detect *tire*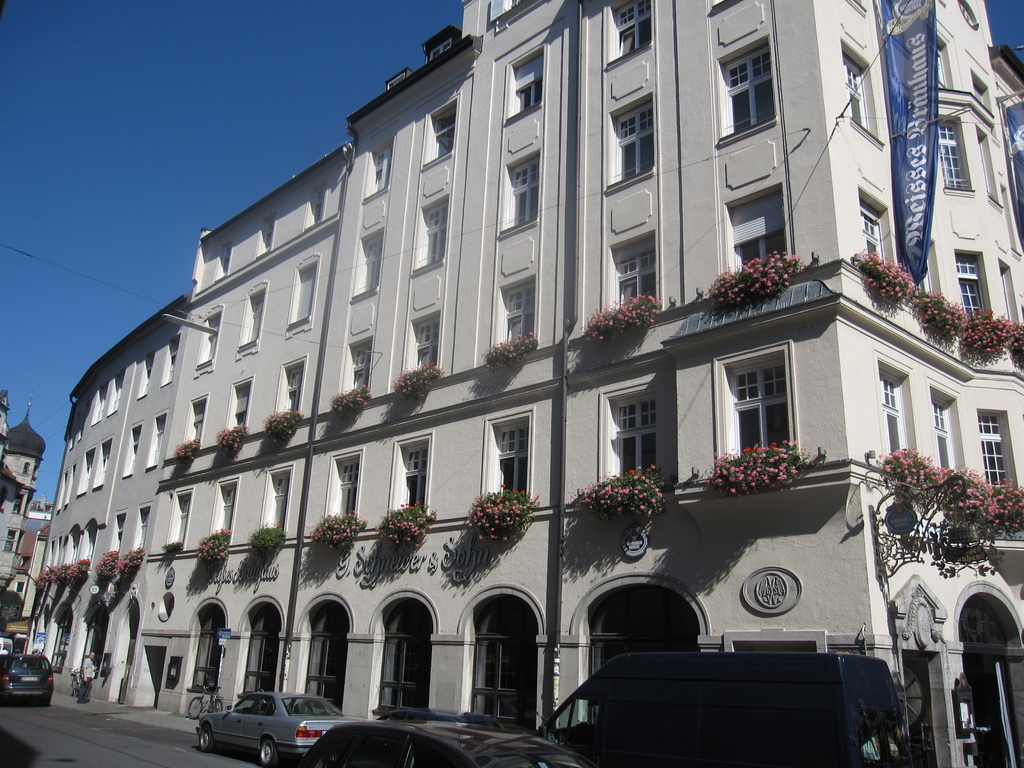
[259, 735, 276, 765]
